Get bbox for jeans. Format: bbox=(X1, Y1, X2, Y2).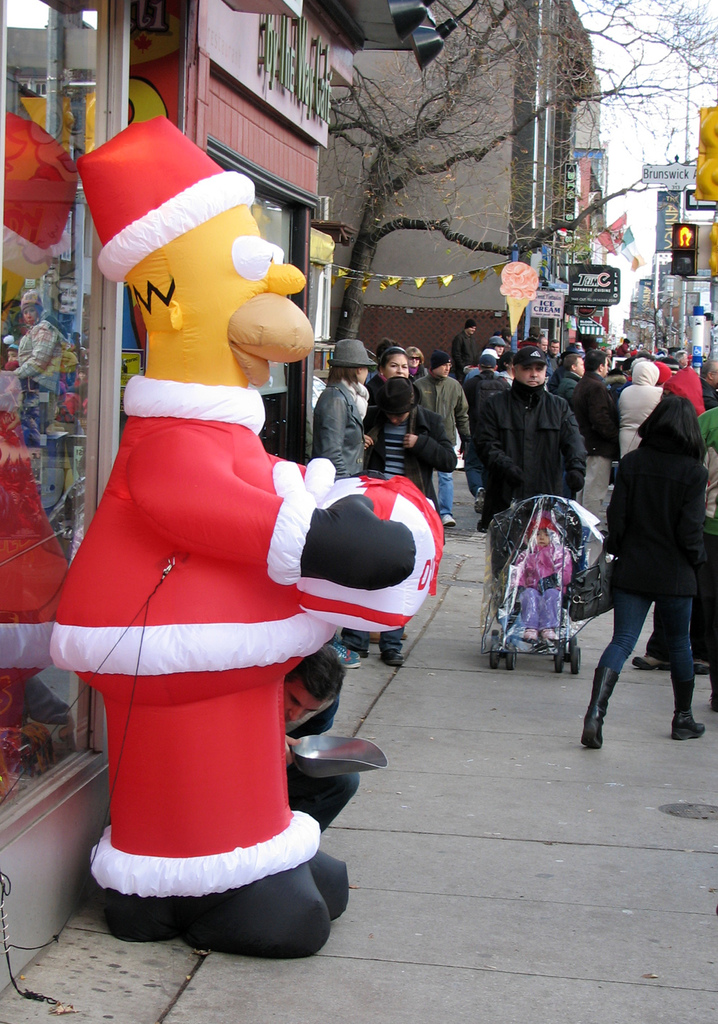
bbox=(605, 591, 695, 681).
